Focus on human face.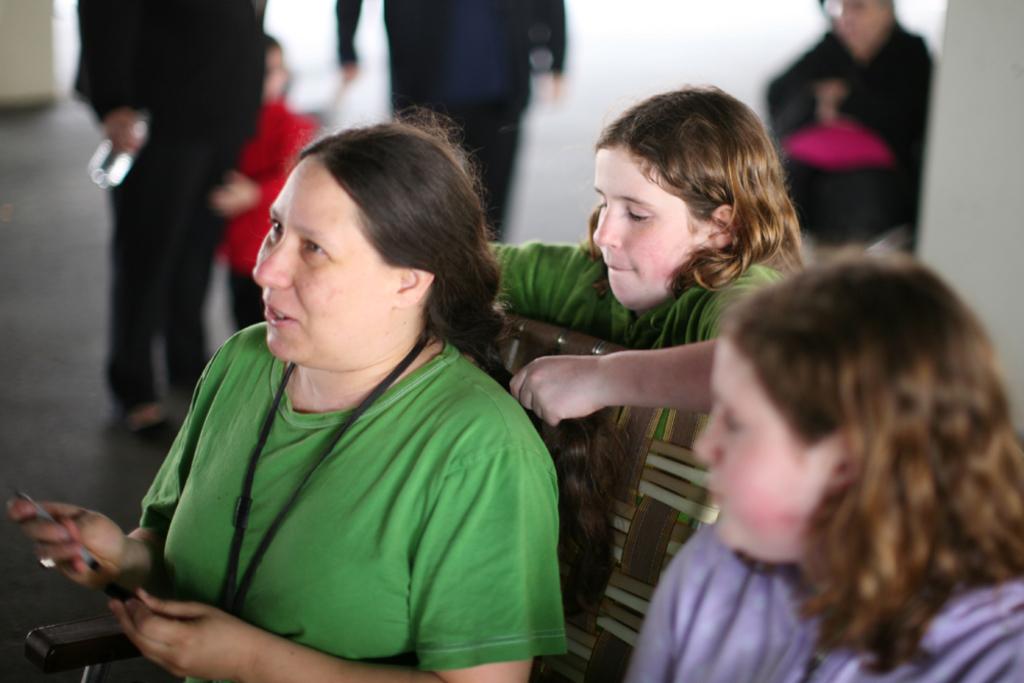
Focused at <region>589, 150, 688, 307</region>.
